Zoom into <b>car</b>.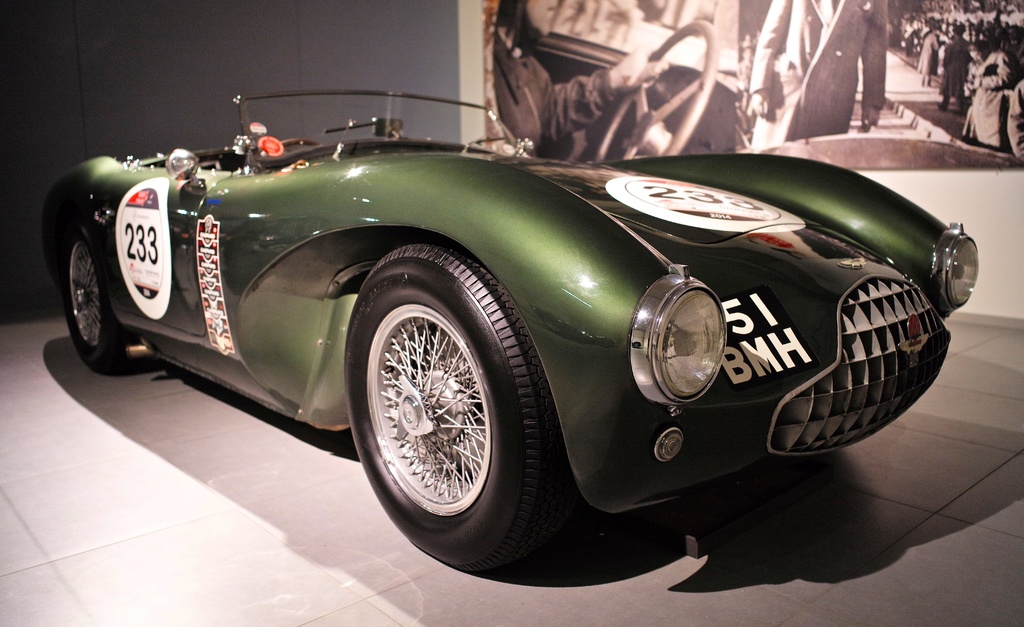
Zoom target: select_region(736, 134, 1023, 170).
